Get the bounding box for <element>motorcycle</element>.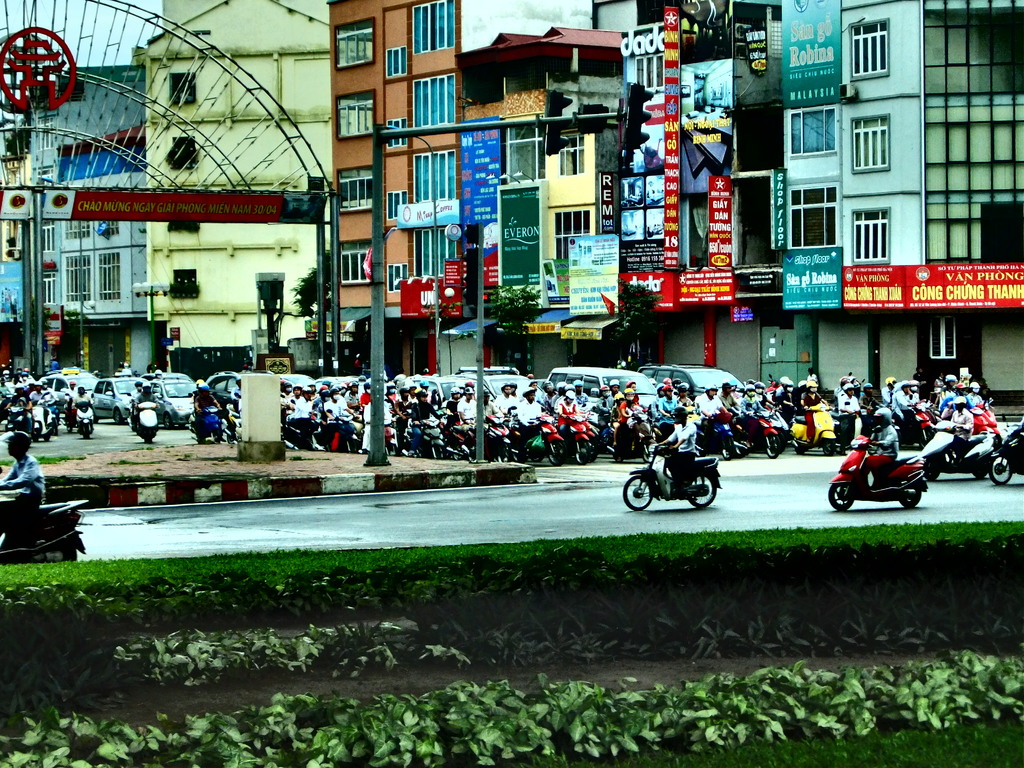
<box>3,404,29,438</box>.
